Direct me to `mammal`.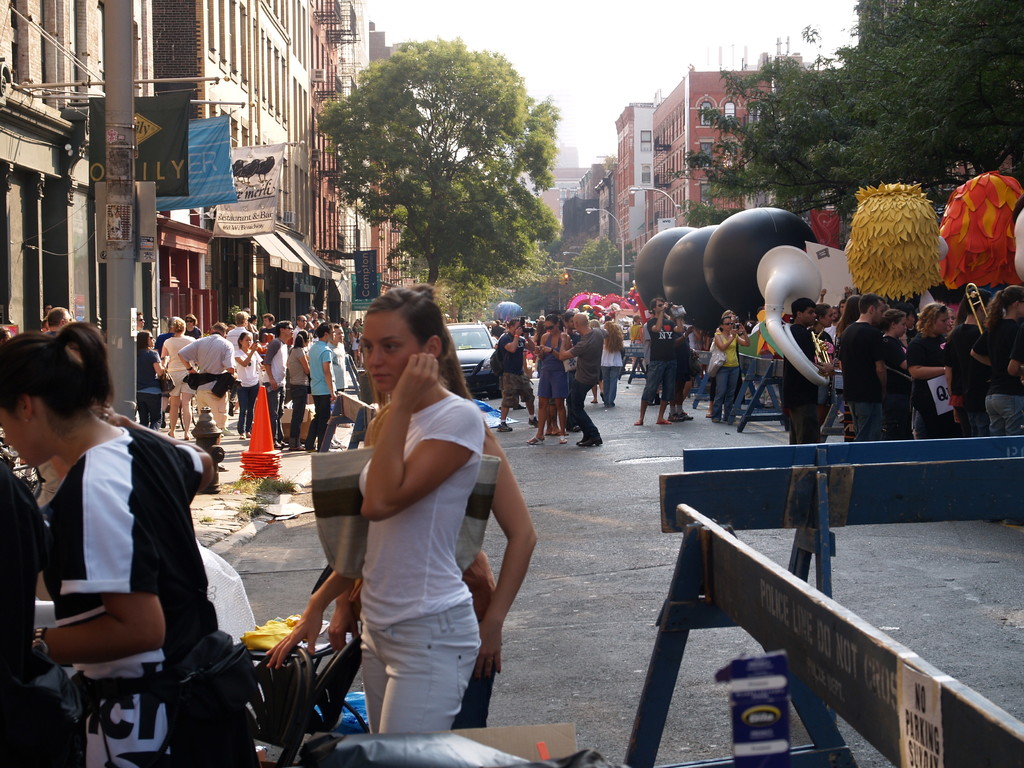
Direction: x1=0, y1=323, x2=215, y2=767.
